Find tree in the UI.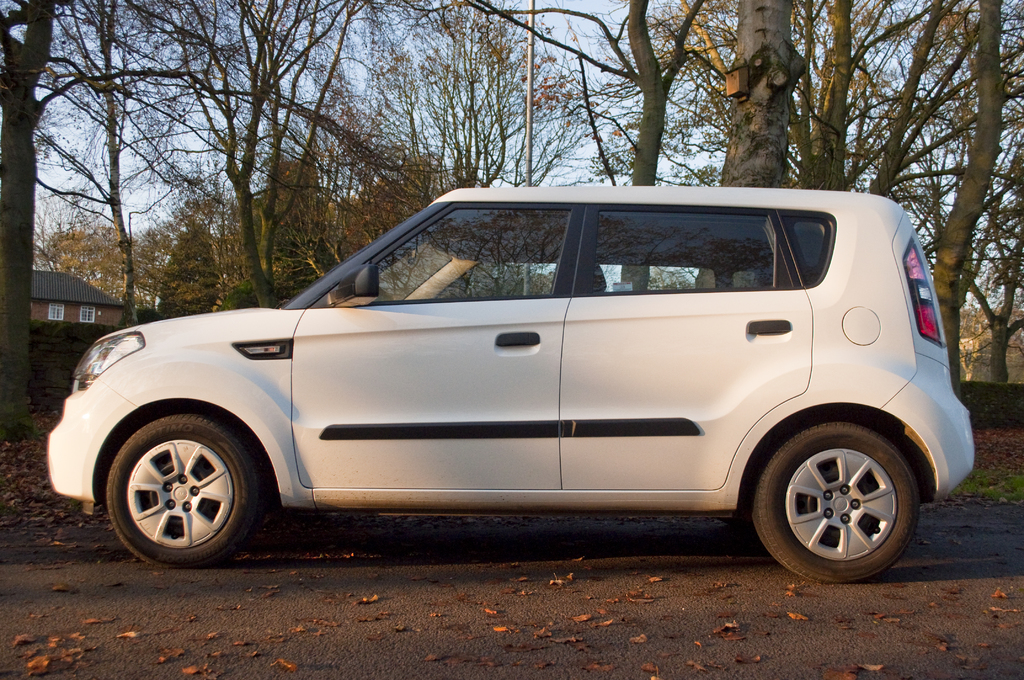
UI element at 36,227,124,293.
